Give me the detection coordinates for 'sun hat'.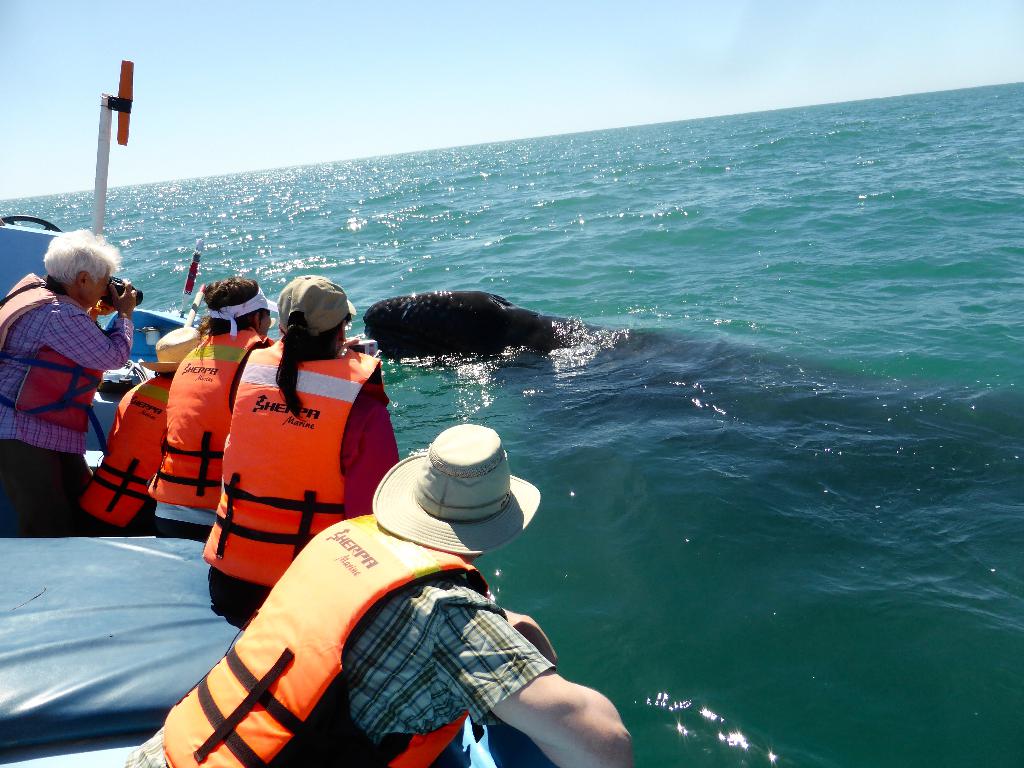
crop(370, 418, 542, 569).
